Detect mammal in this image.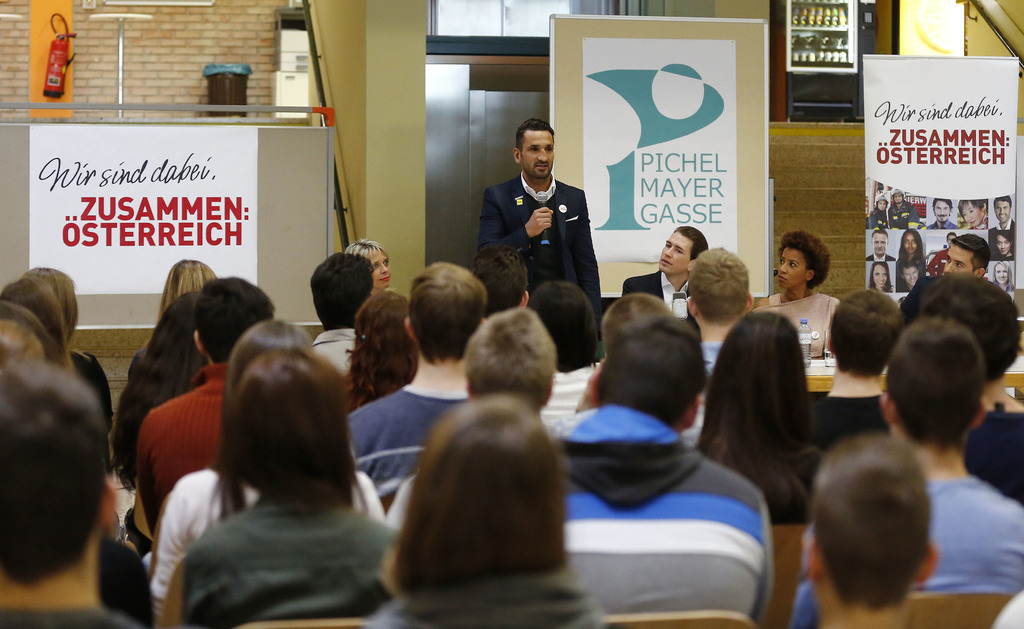
Detection: [x1=890, y1=190, x2=920, y2=230].
